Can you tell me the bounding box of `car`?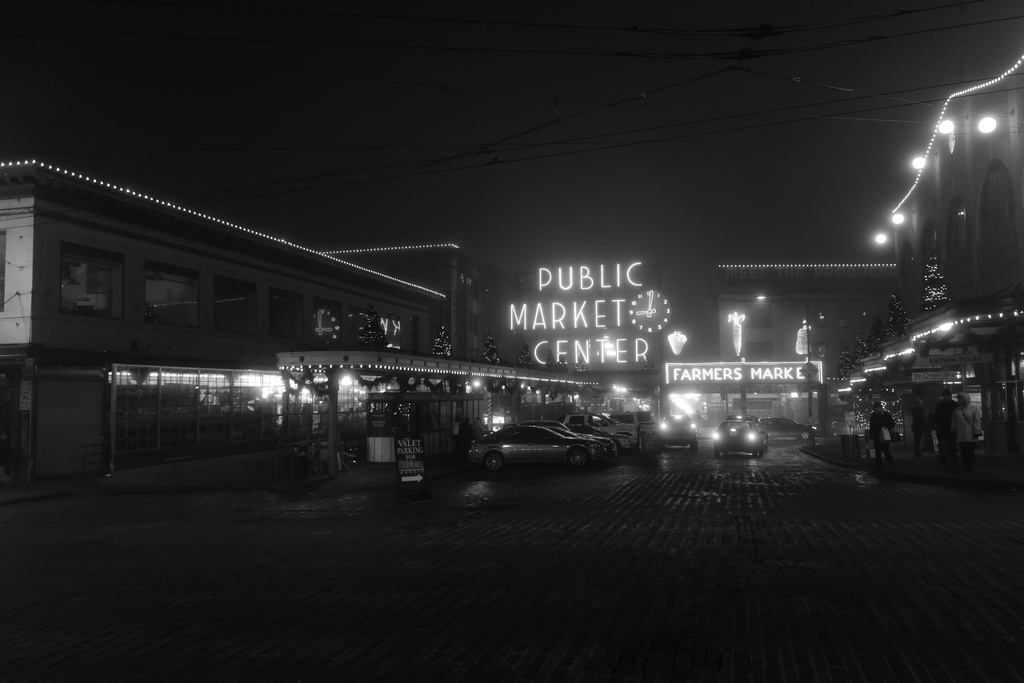
712, 418, 769, 460.
